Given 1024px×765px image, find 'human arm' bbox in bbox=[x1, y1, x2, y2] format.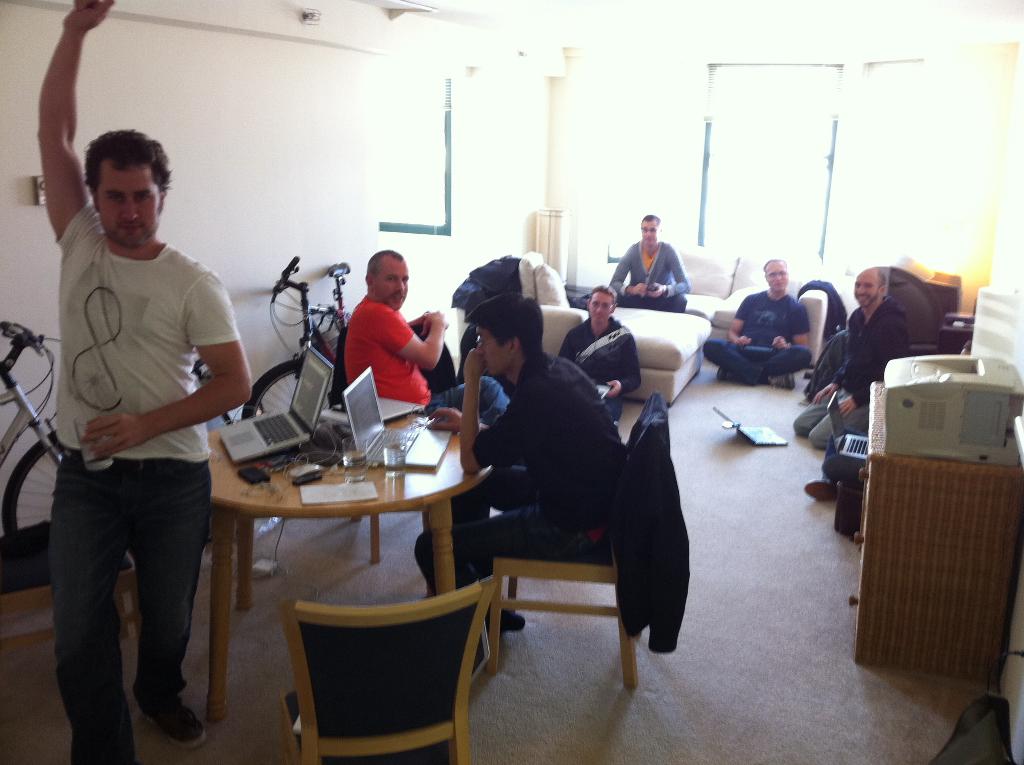
bbox=[643, 246, 691, 300].
